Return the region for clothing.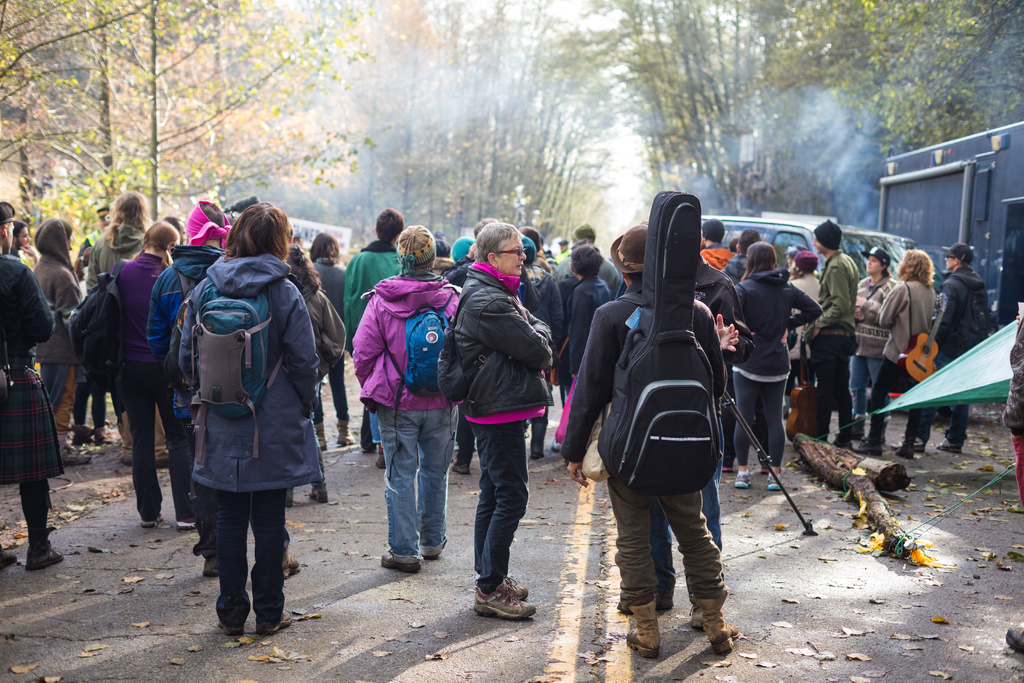
(x1=161, y1=260, x2=326, y2=607).
